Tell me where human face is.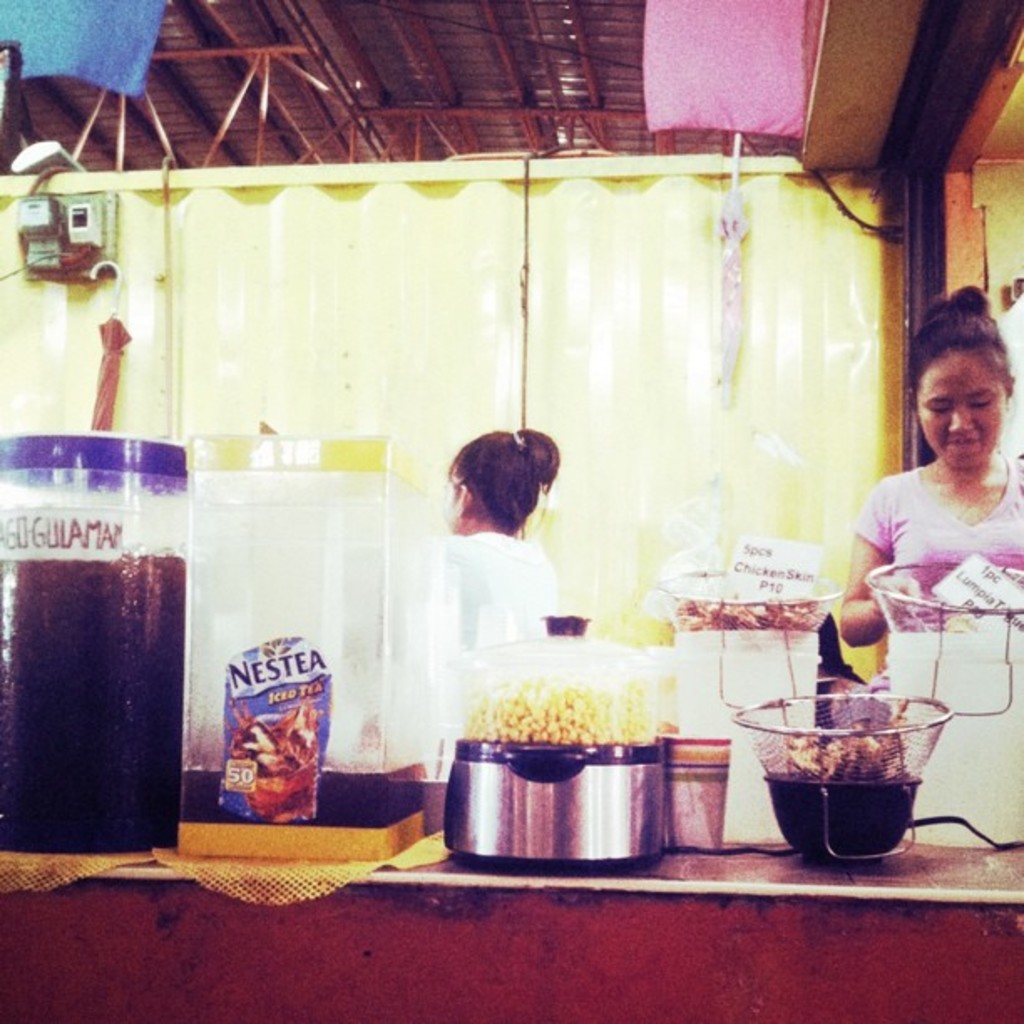
human face is at crop(907, 351, 1001, 480).
